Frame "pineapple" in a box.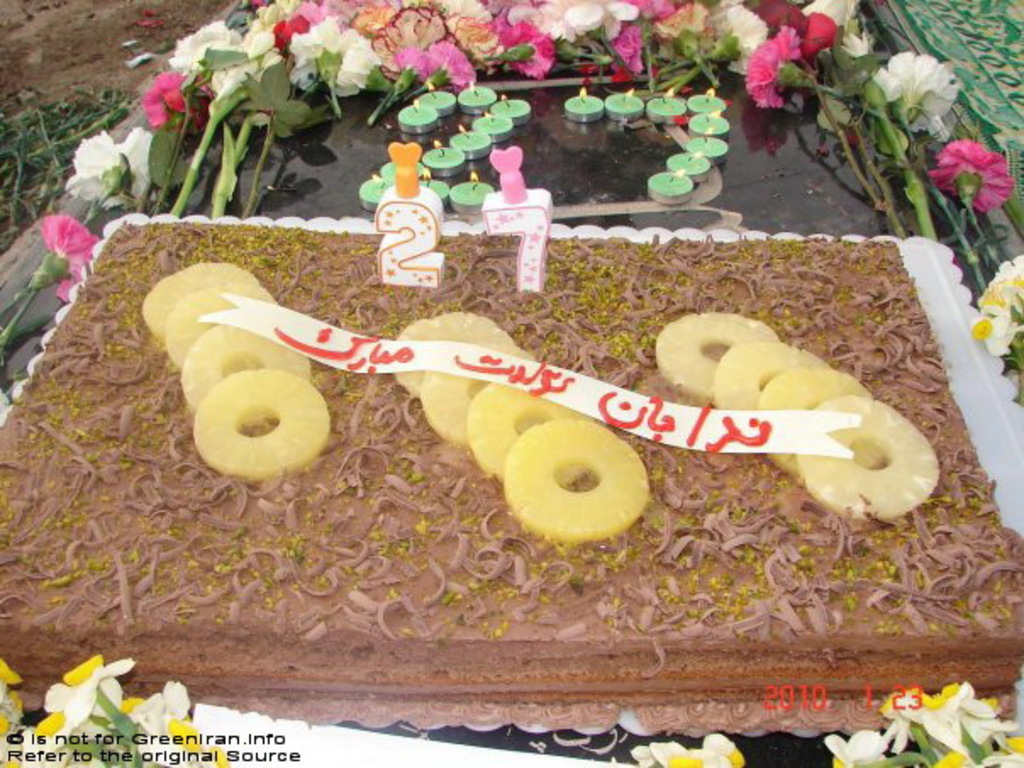
pyautogui.locateOnScreen(793, 395, 948, 517).
